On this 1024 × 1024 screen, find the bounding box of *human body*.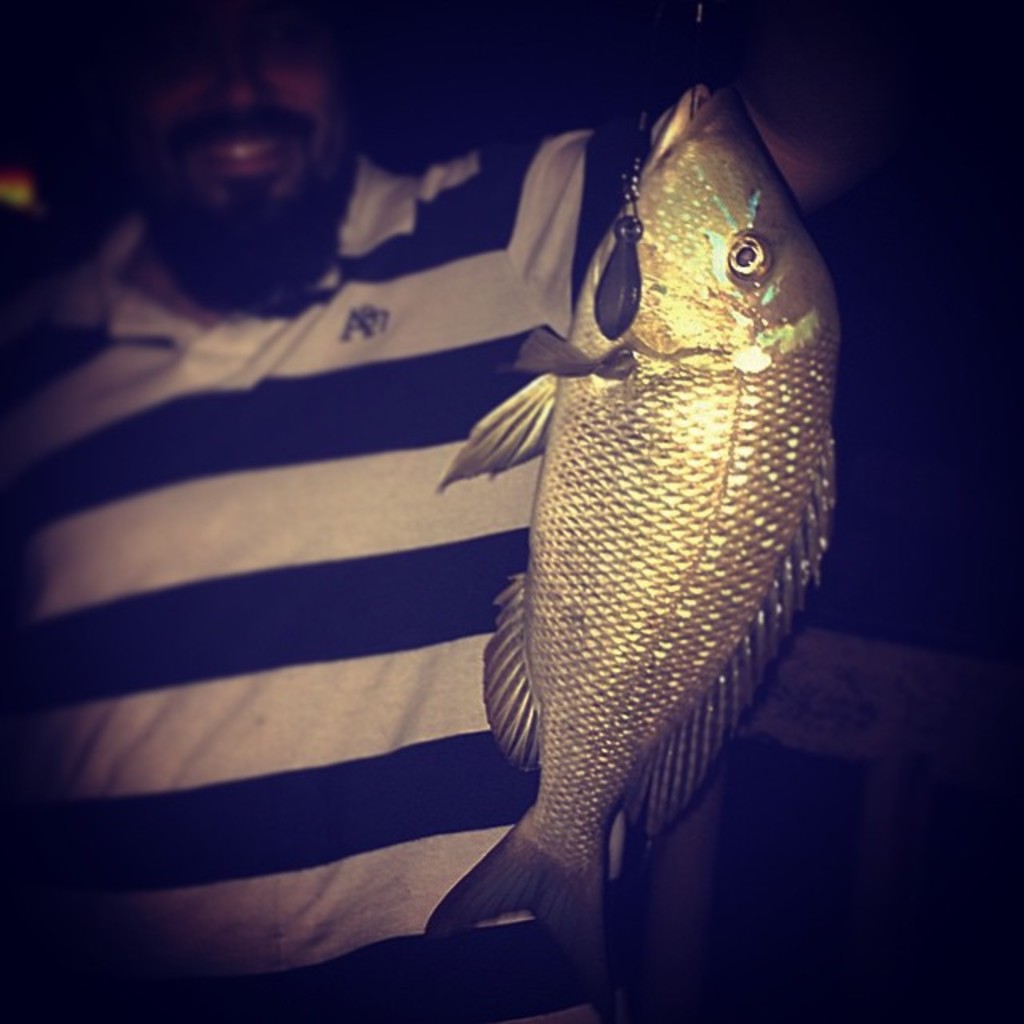
Bounding box: locate(0, 0, 1022, 1022).
